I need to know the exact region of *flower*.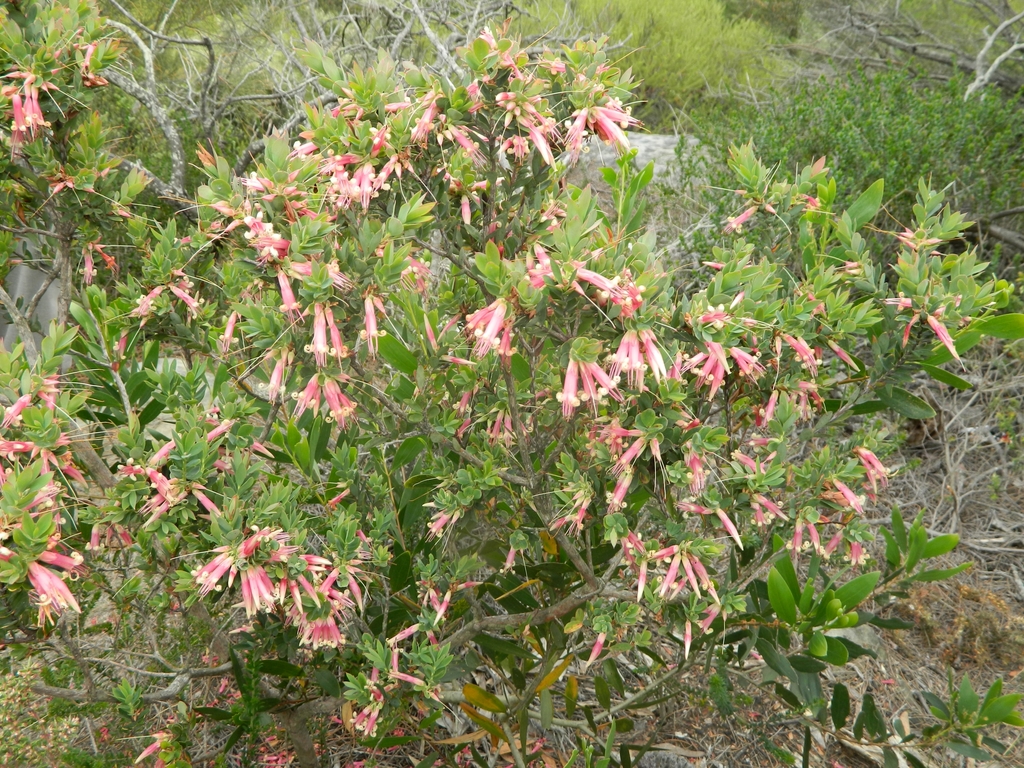
Region: bbox=[548, 352, 625, 419].
